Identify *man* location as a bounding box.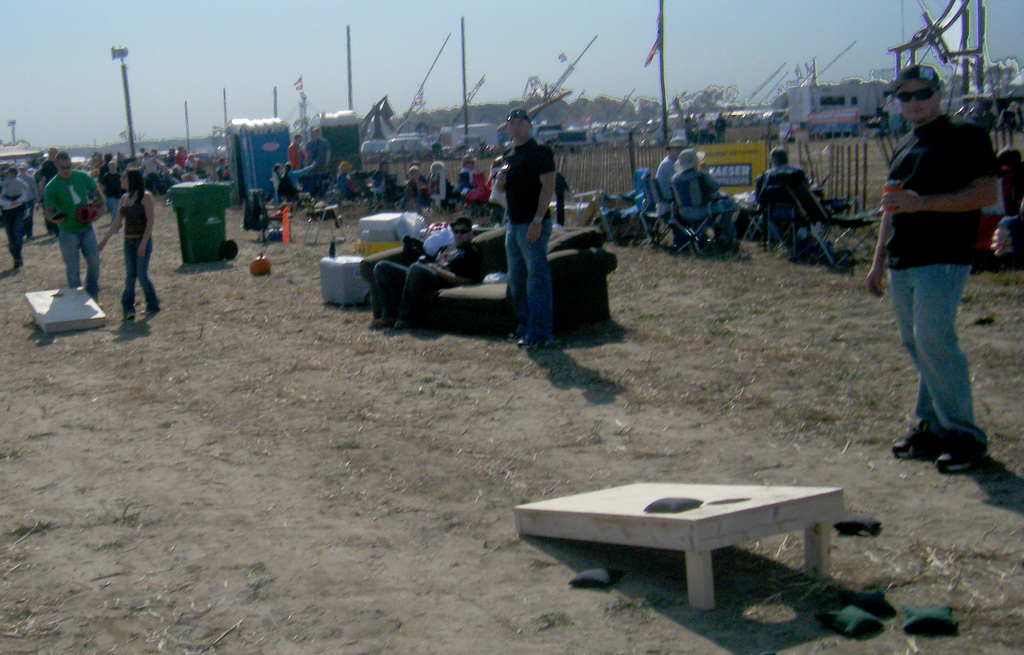
bbox(364, 211, 484, 330).
